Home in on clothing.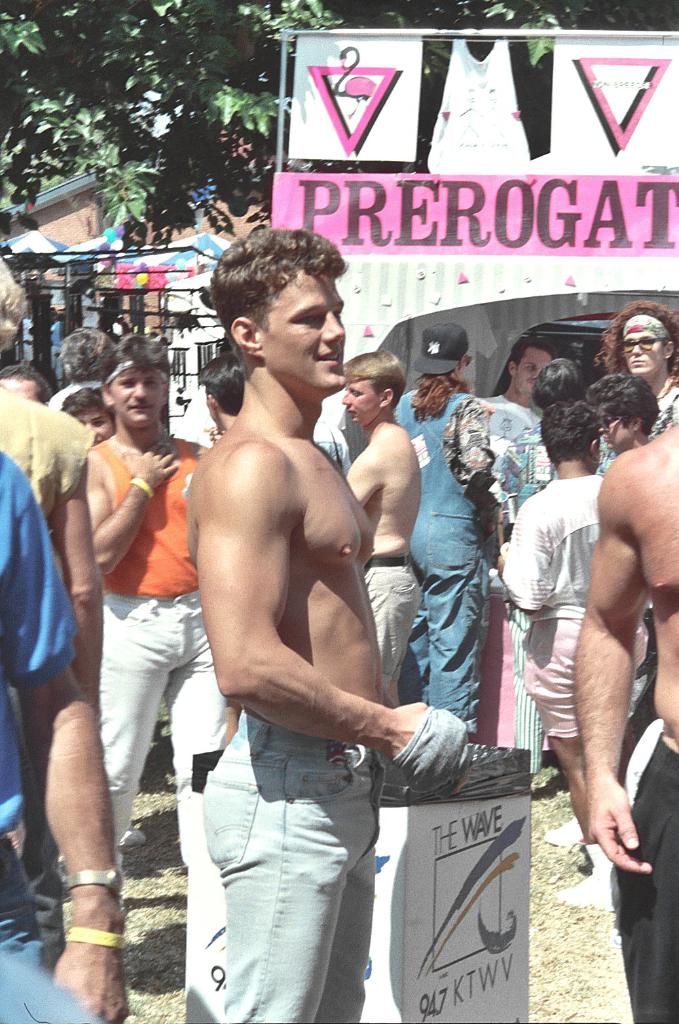
Homed in at 363 566 419 710.
